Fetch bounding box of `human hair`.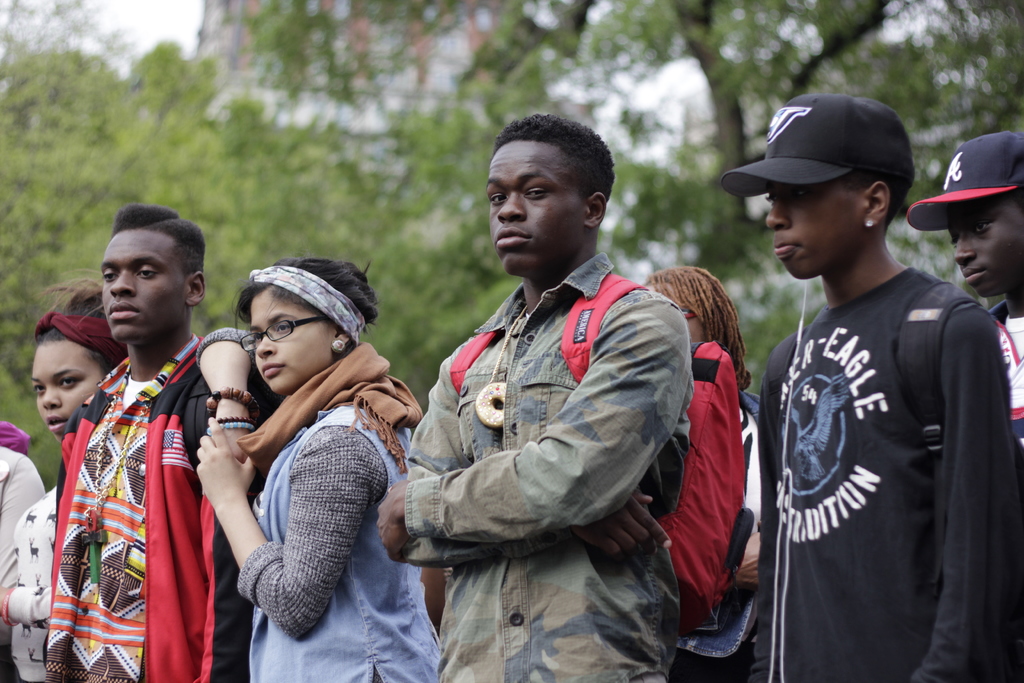
Bbox: [x1=227, y1=257, x2=381, y2=341].
